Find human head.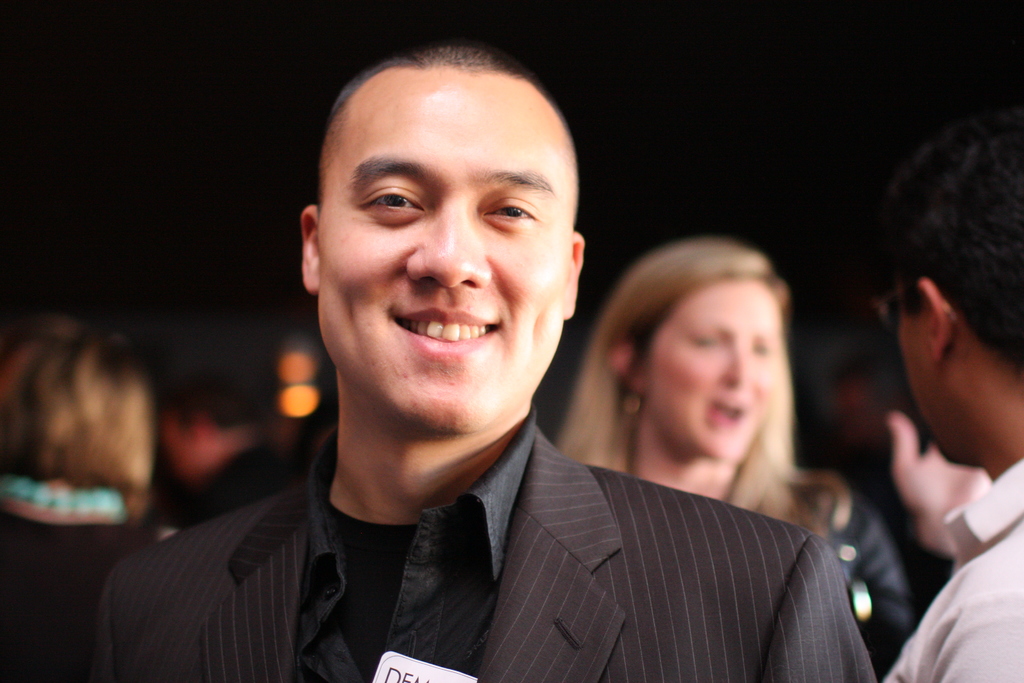
rect(867, 97, 1023, 469).
